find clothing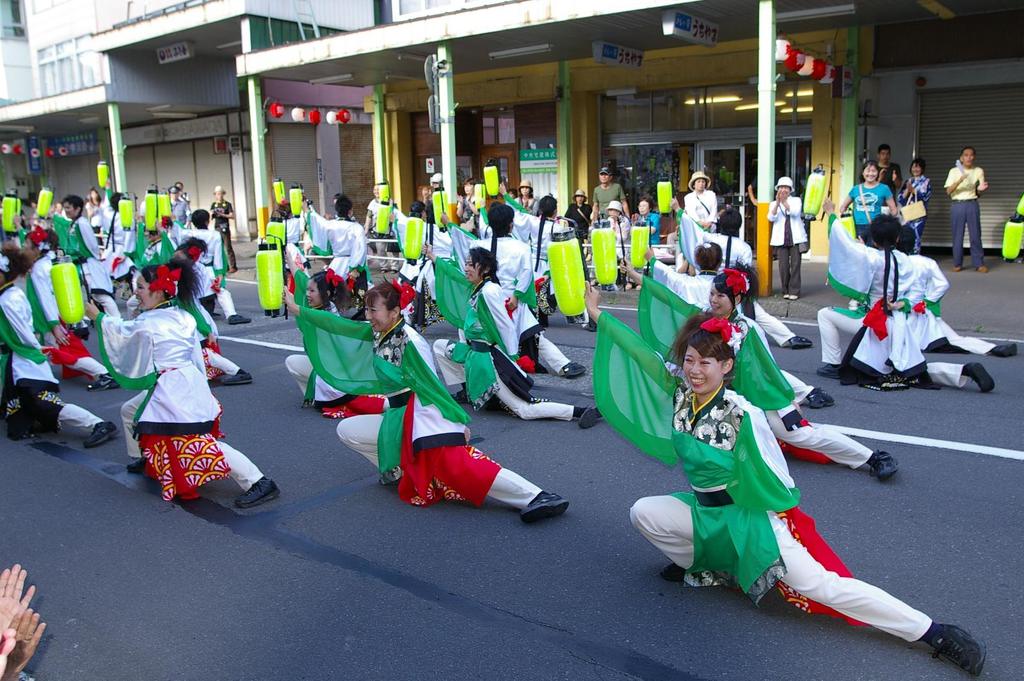
878,160,903,191
